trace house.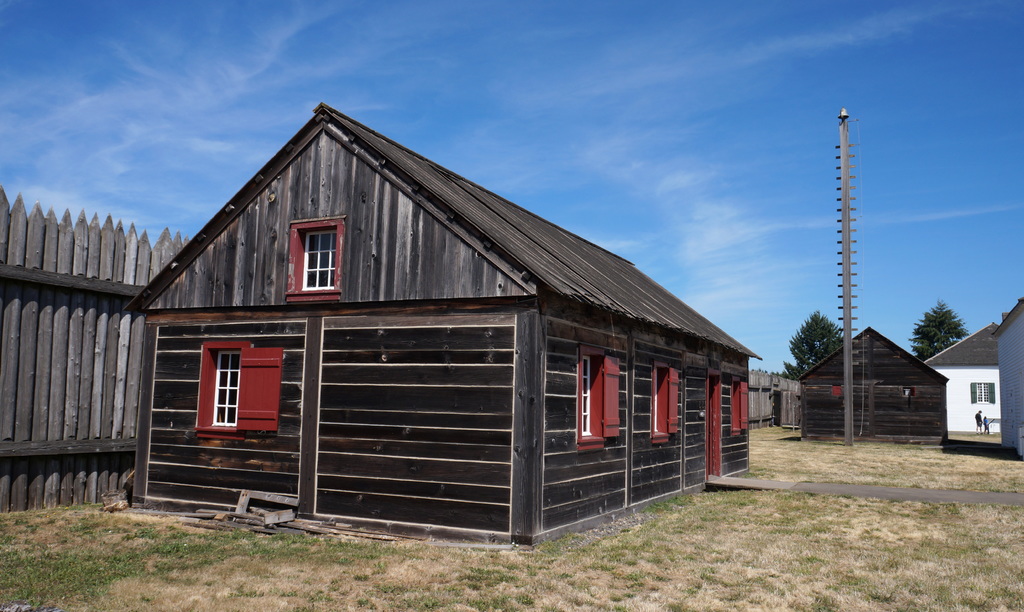
Traced to pyautogui.locateOnScreen(924, 323, 998, 430).
